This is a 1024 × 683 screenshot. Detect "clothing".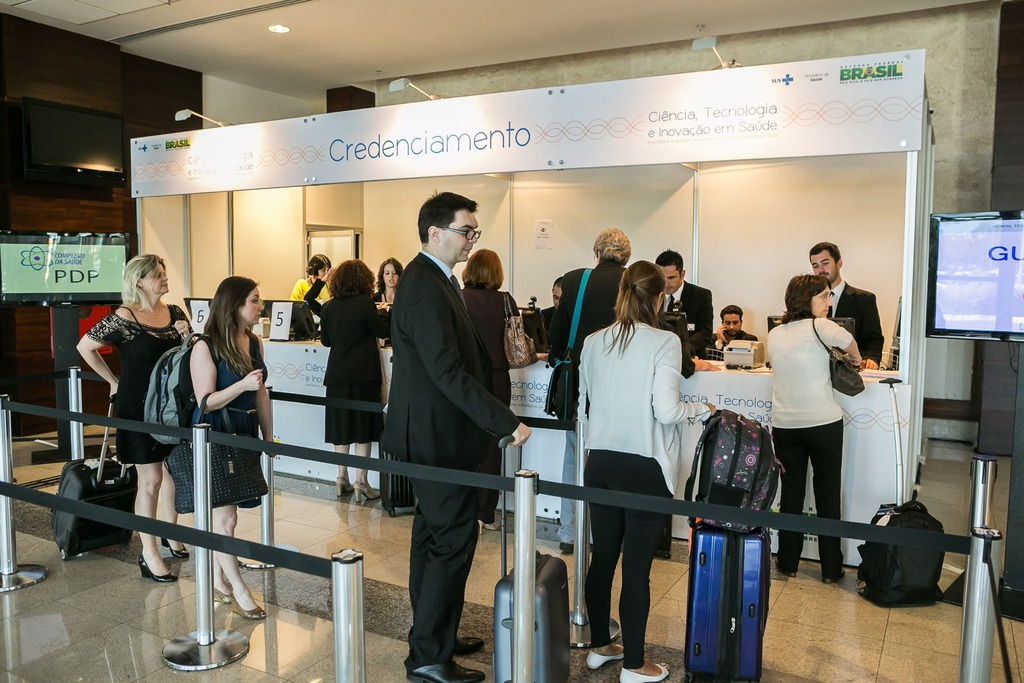
crop(289, 278, 333, 300).
